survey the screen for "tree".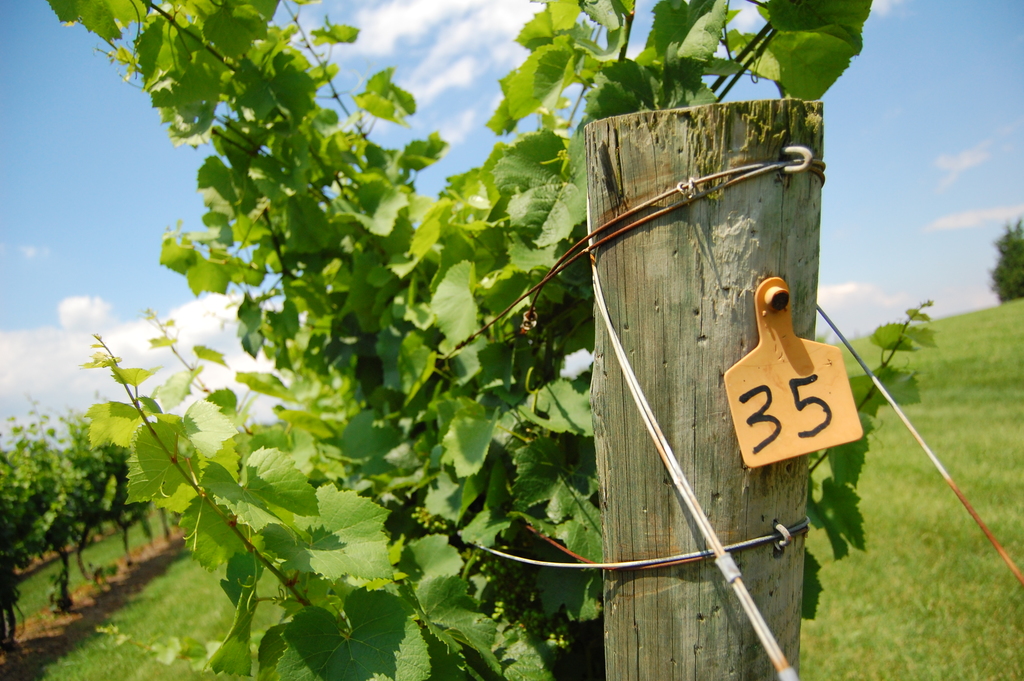
Survey found: detection(47, 0, 933, 680).
